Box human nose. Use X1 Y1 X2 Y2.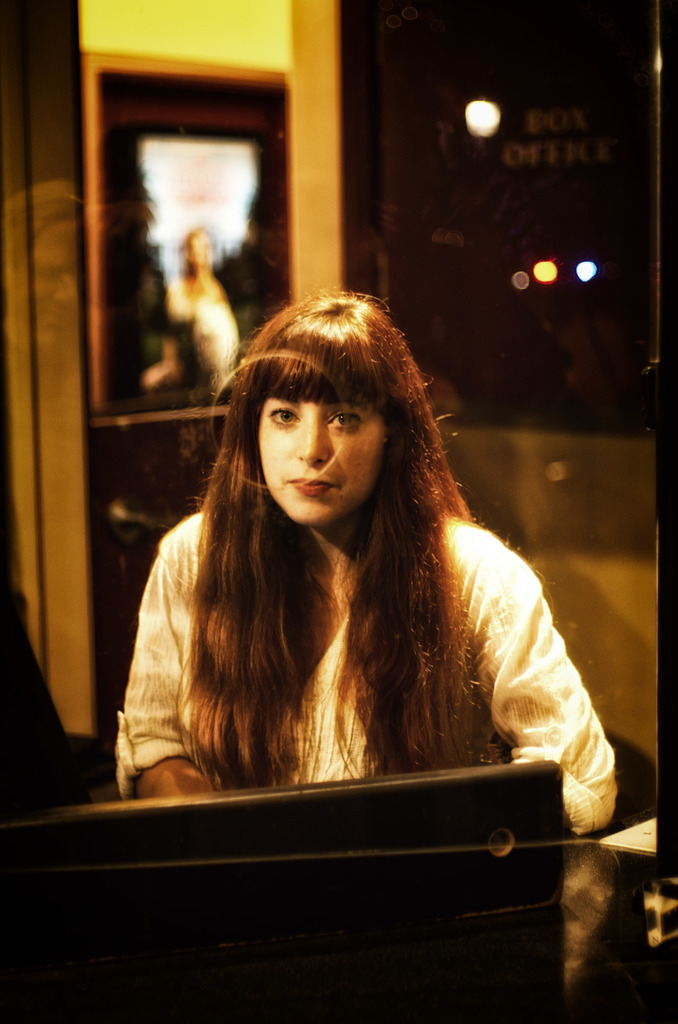
293 413 335 469.
